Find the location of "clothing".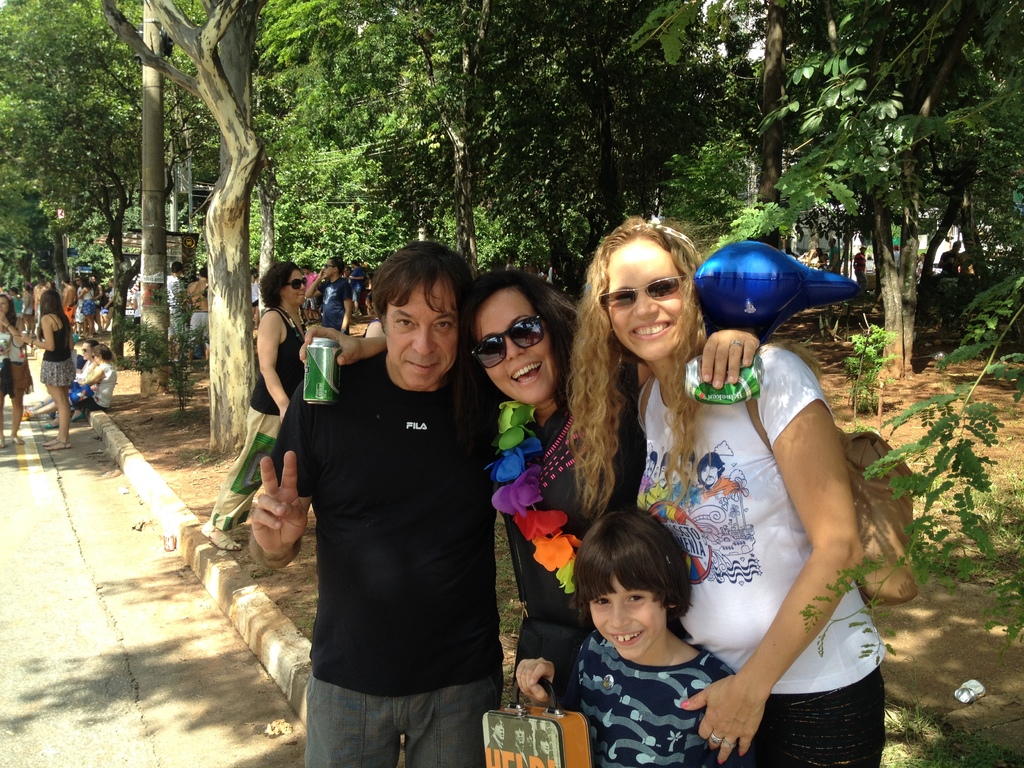
Location: box=[108, 289, 118, 308].
